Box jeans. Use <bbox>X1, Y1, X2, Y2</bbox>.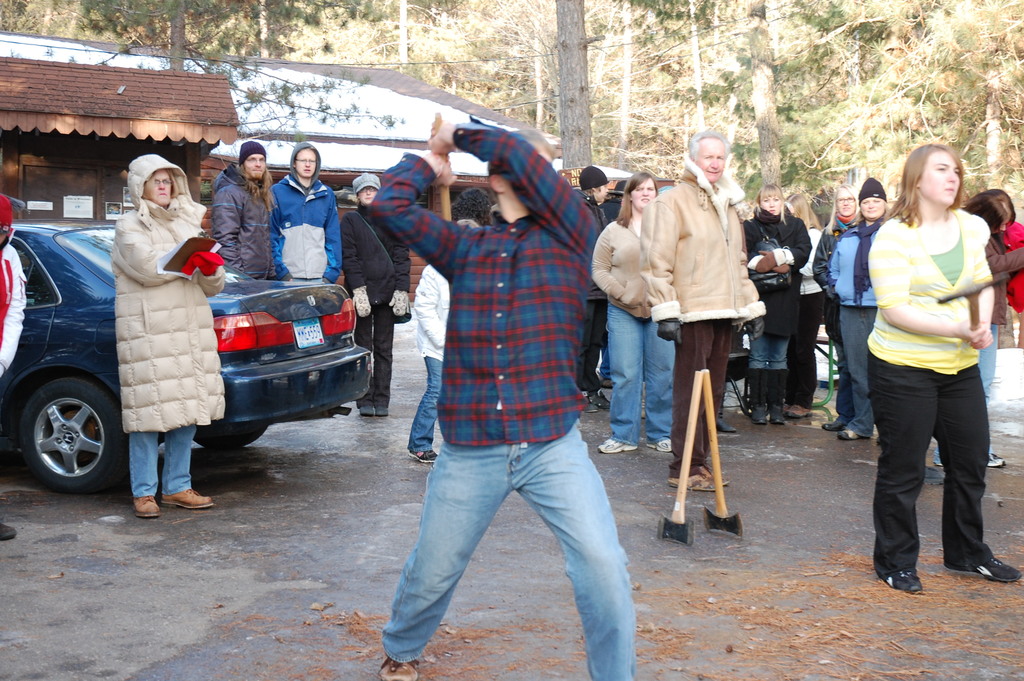
<bbox>749, 334, 791, 368</bbox>.
